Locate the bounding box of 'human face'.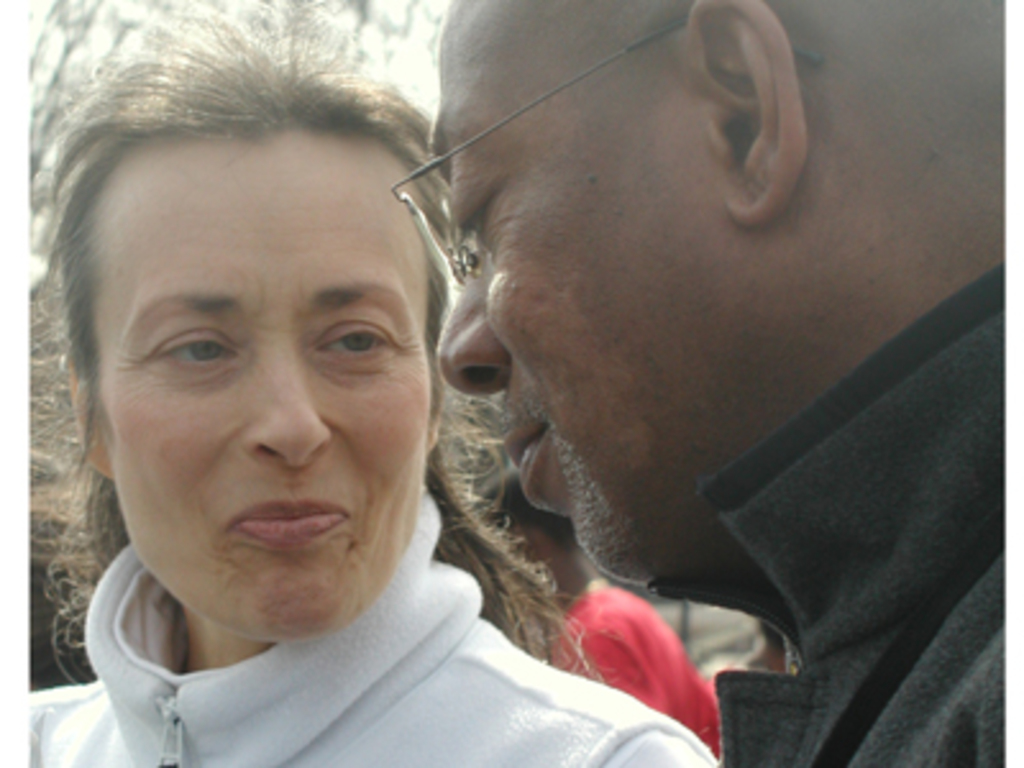
Bounding box: locate(438, 0, 824, 579).
